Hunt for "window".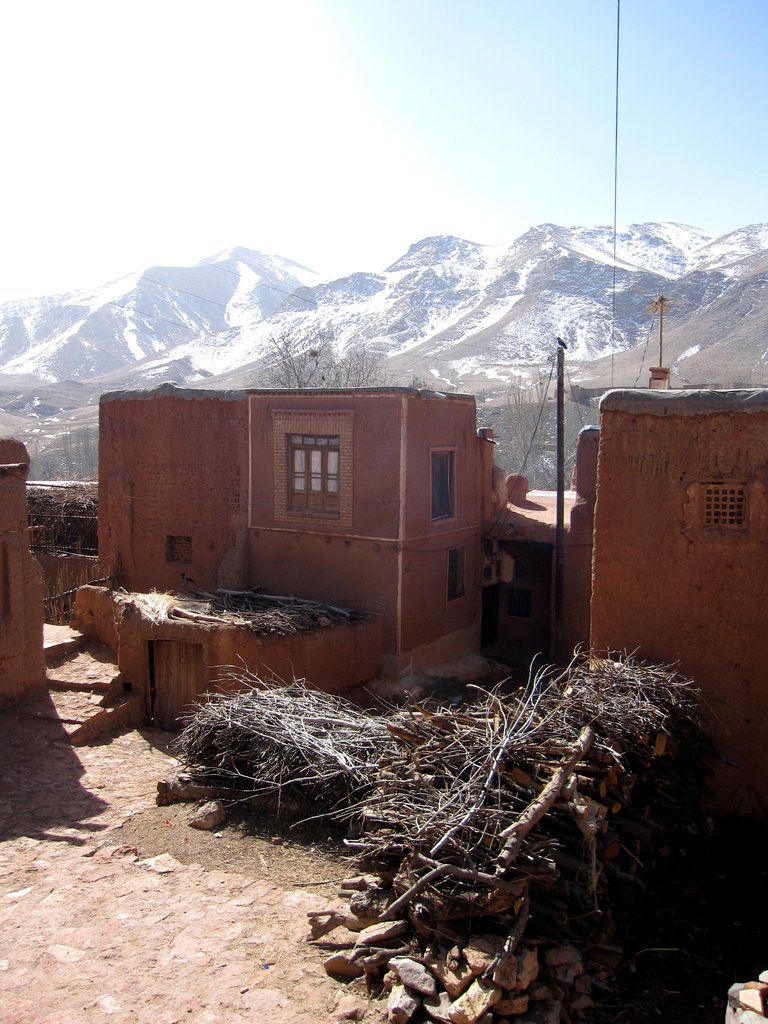
Hunted down at [171, 541, 193, 570].
